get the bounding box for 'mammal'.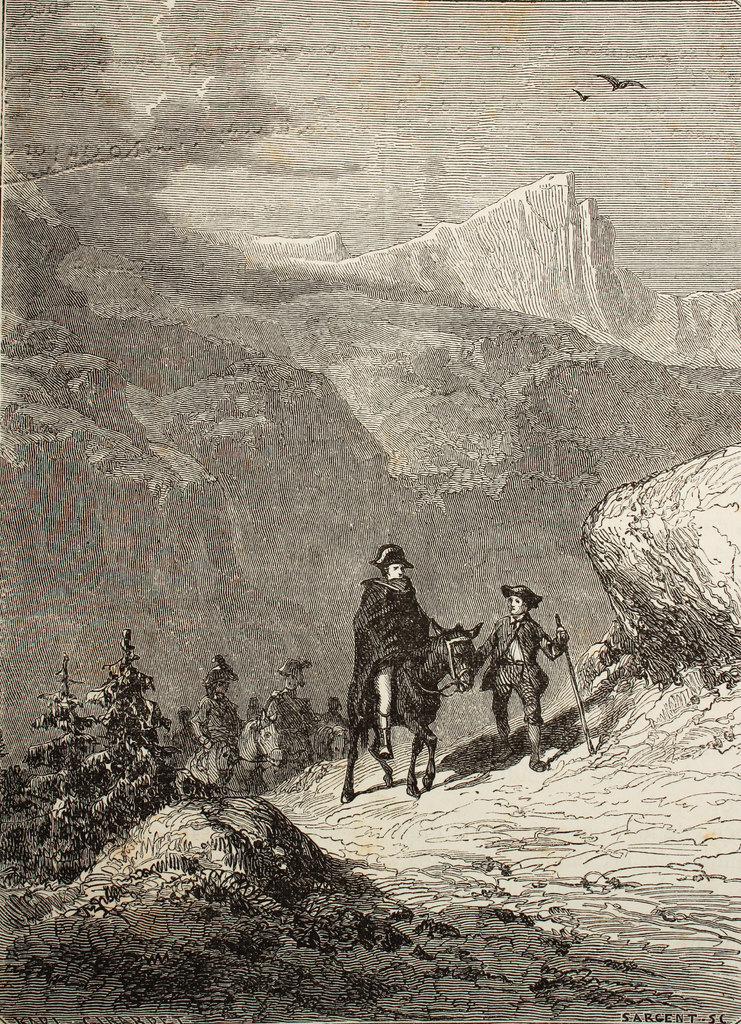
{"x1": 479, "y1": 587, "x2": 591, "y2": 774}.
